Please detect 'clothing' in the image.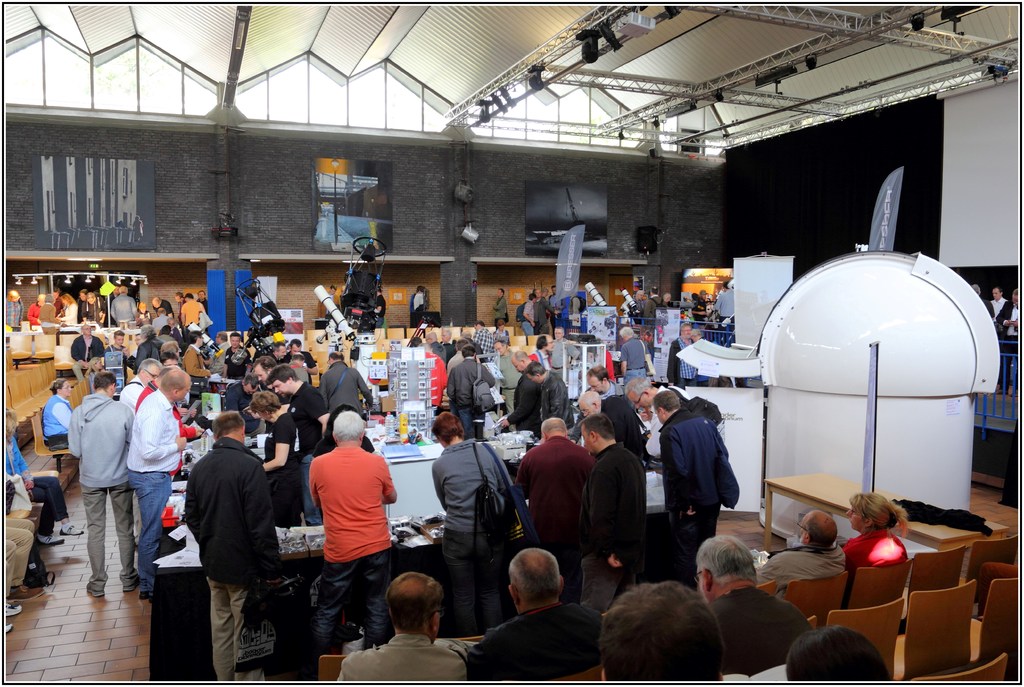
[579, 438, 646, 613].
